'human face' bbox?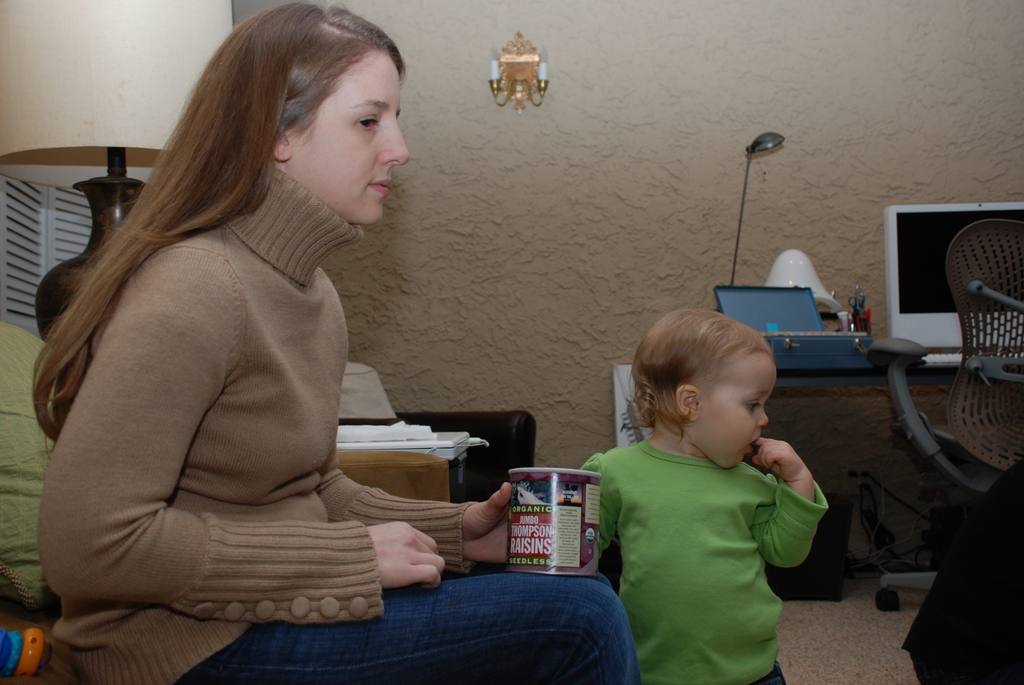
292:48:409:226
